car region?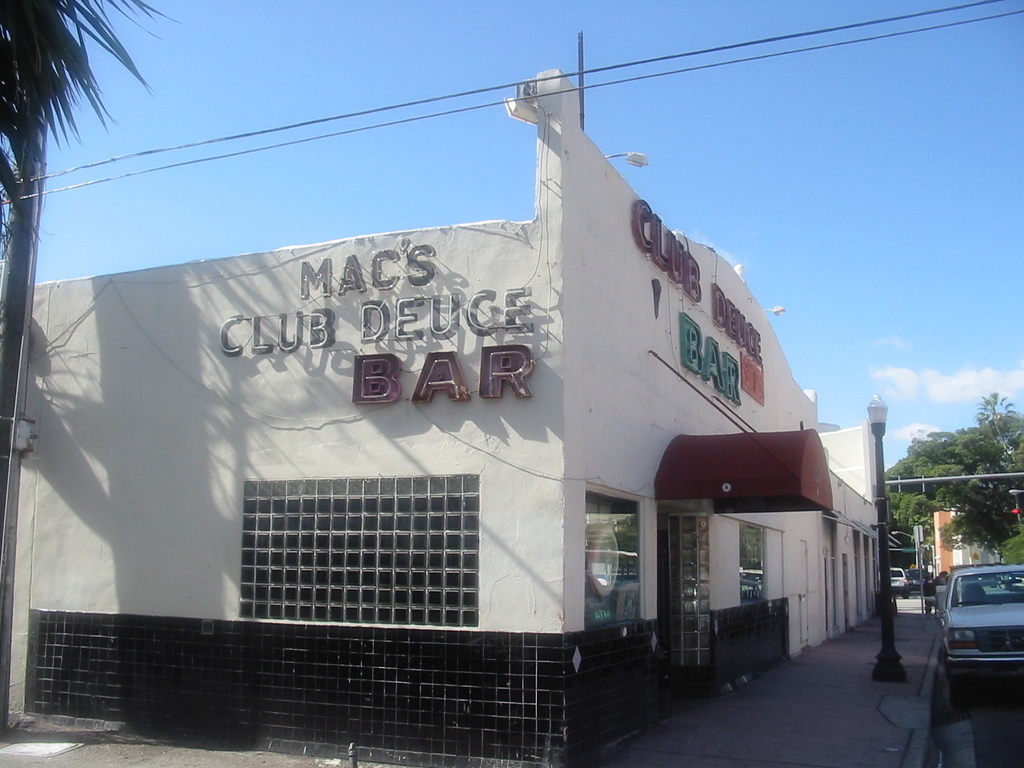
box=[905, 566, 932, 586]
